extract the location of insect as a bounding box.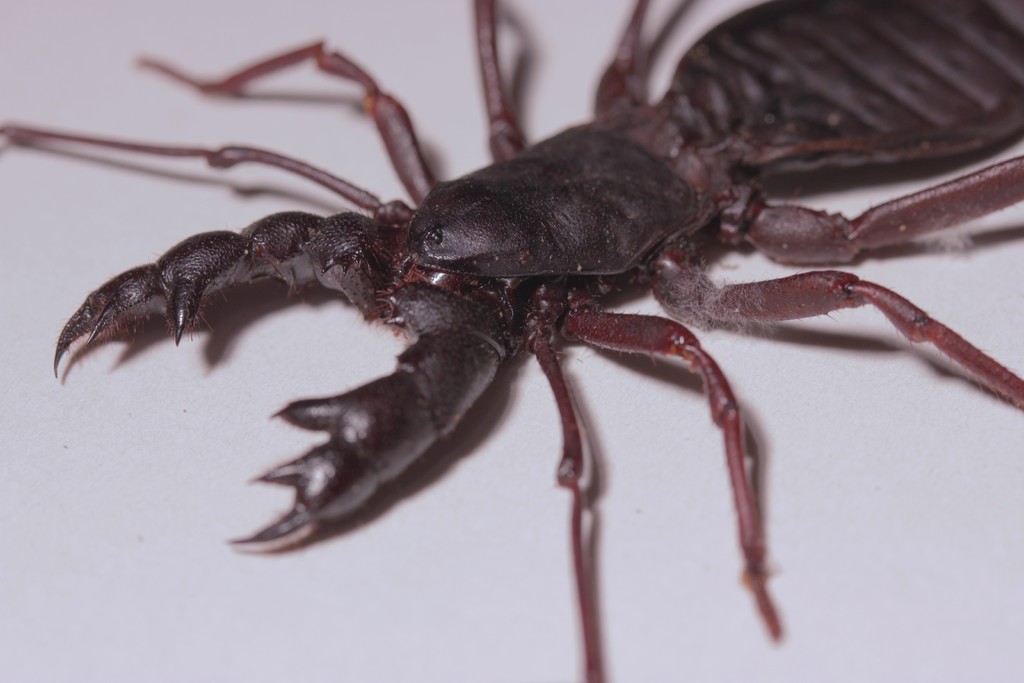
rect(0, 0, 1020, 682).
